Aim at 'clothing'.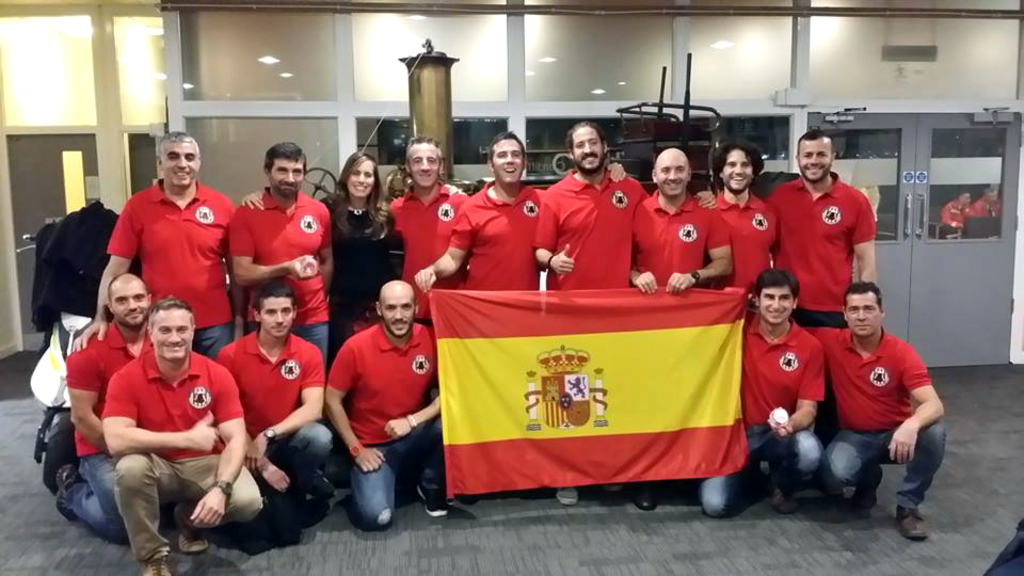
Aimed at box=[217, 325, 334, 528].
